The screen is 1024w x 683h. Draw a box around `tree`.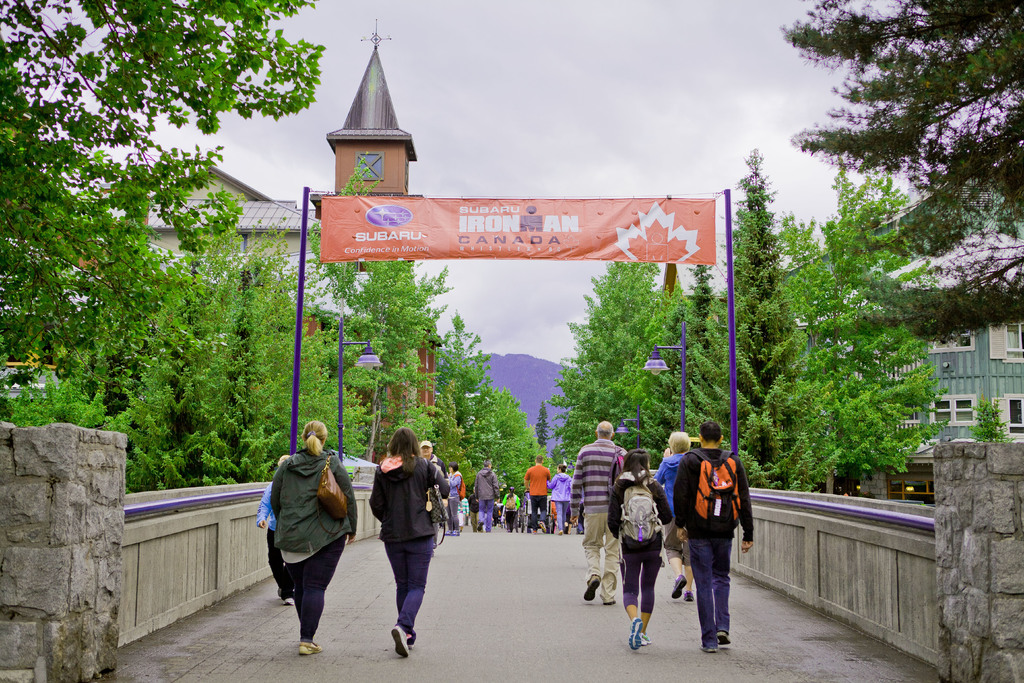
pyautogui.locateOnScreen(661, 238, 770, 502).
